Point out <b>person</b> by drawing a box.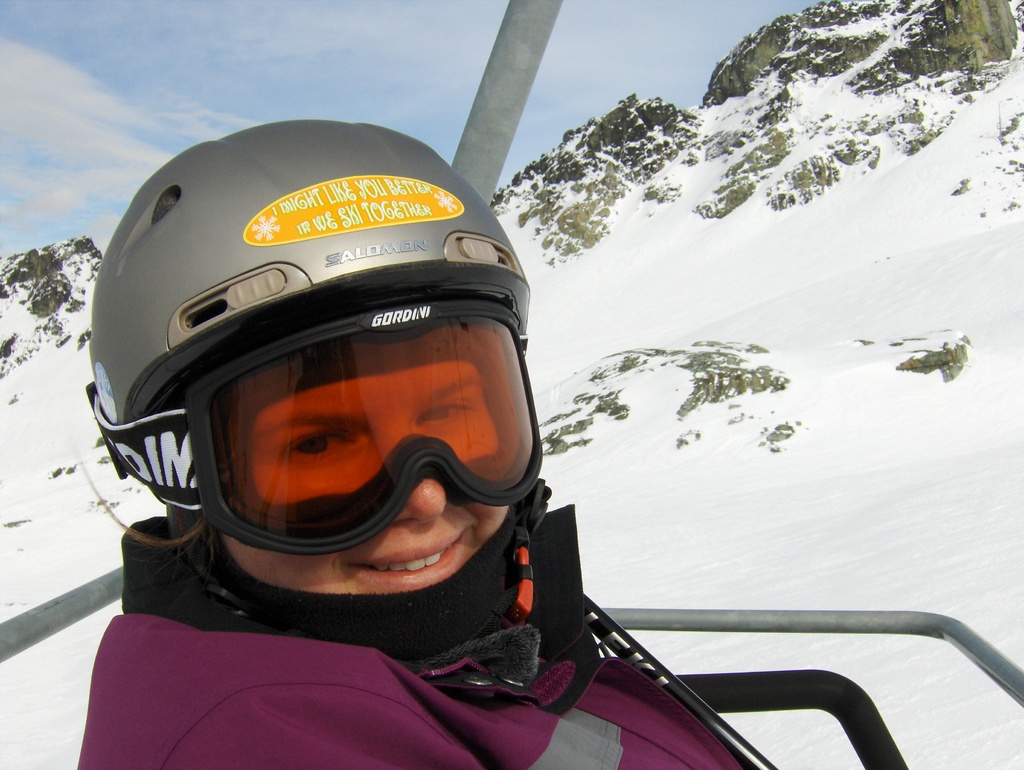
70 110 765 769.
